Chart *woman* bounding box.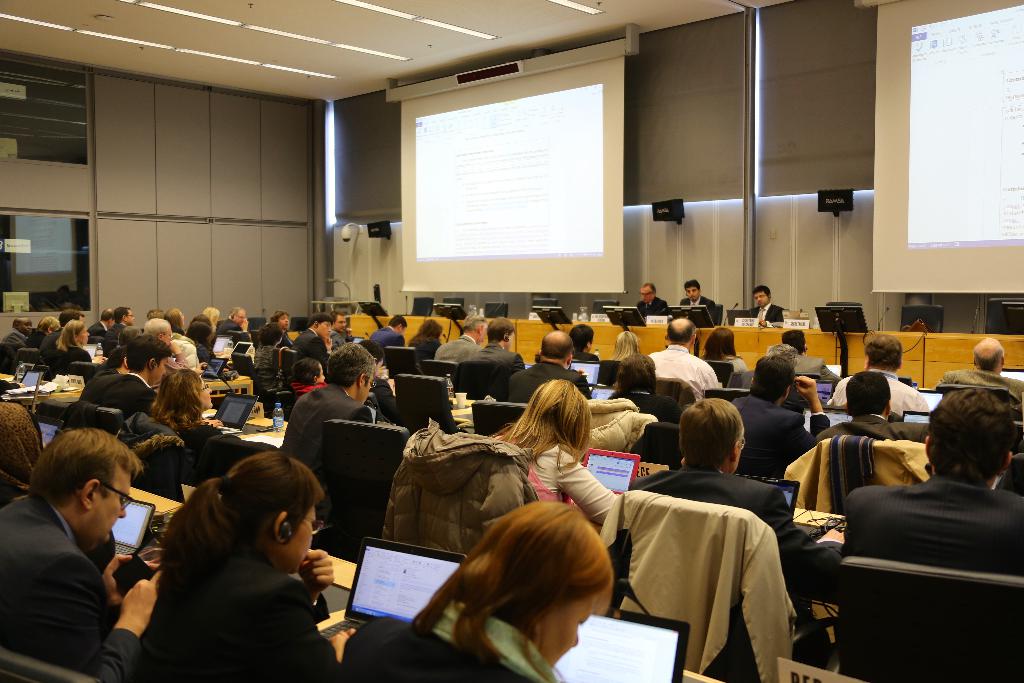
Charted: x1=106, y1=443, x2=355, y2=682.
